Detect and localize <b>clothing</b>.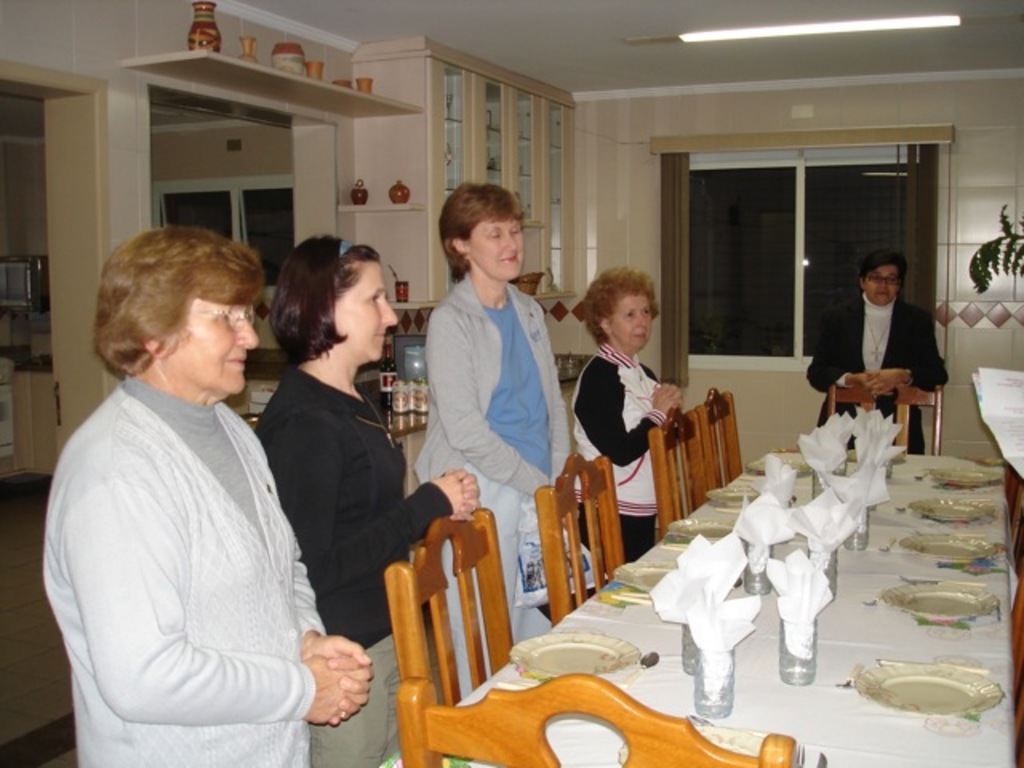
Localized at <bbox>803, 286, 949, 459</bbox>.
